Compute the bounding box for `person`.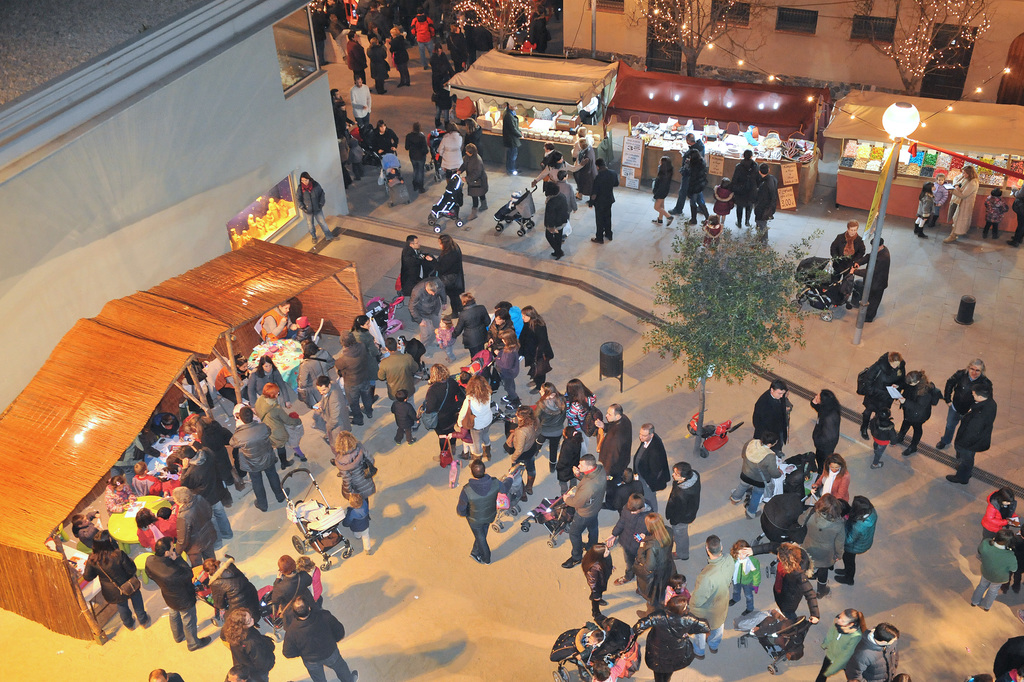
bbox=(731, 149, 758, 225).
